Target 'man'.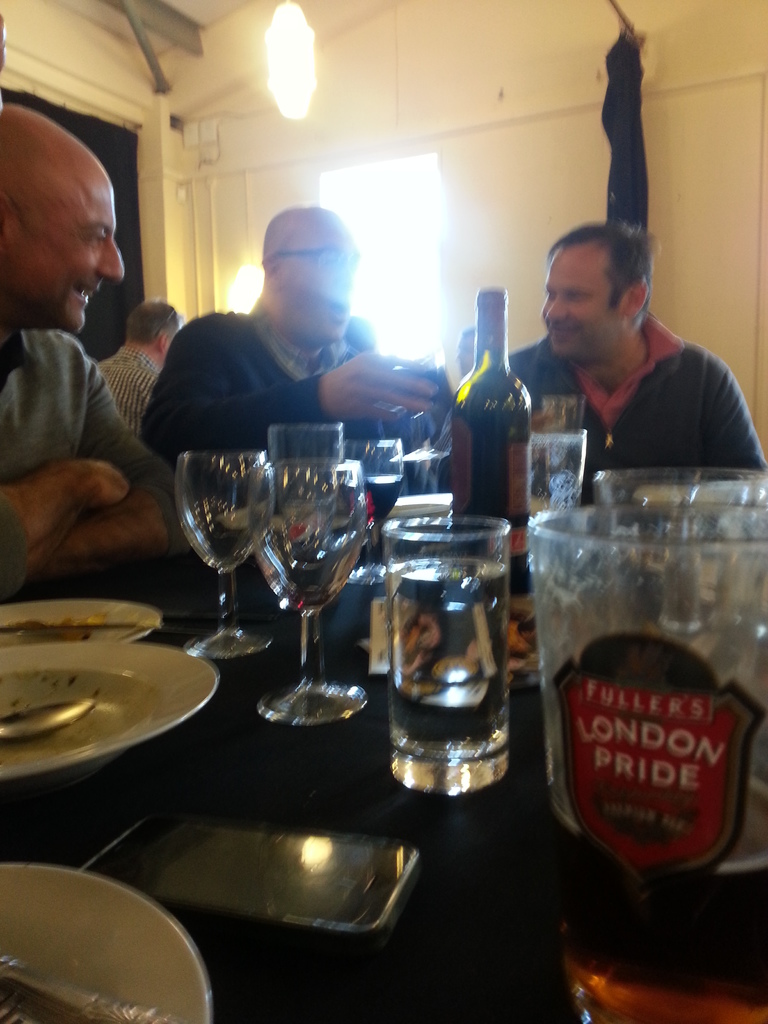
Target region: 0,99,195,607.
